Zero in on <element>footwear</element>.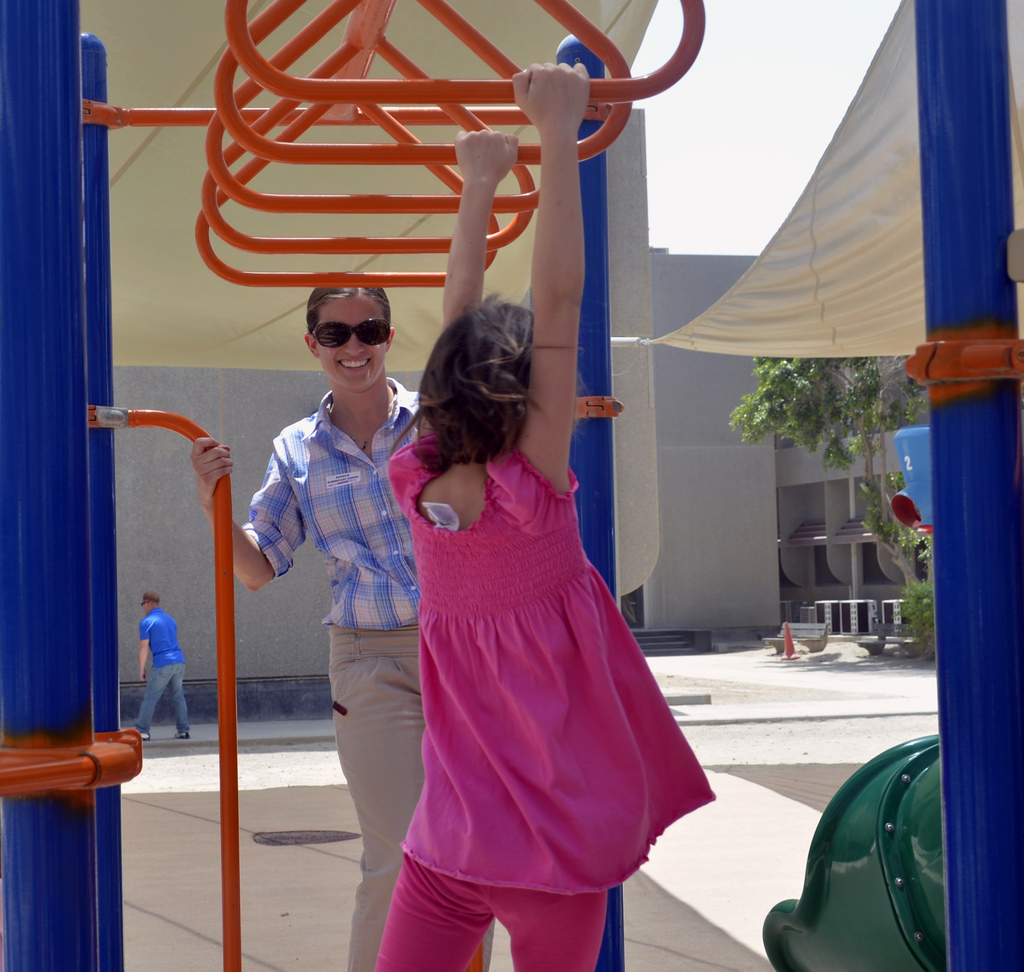
Zeroed in: (left=171, top=727, right=189, bottom=739).
